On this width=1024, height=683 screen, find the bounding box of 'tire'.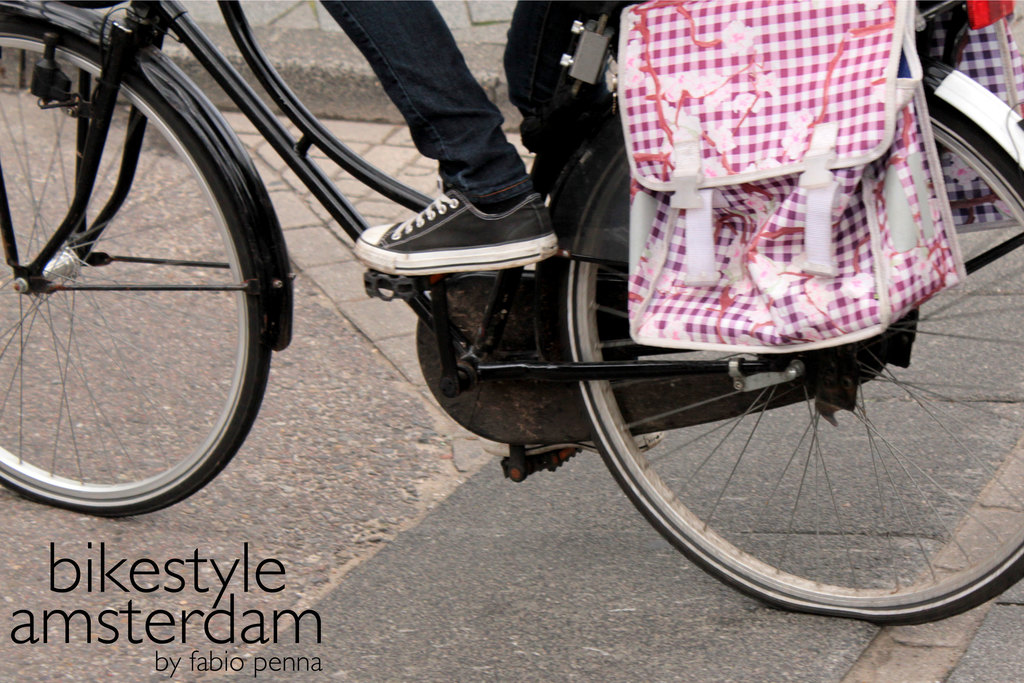
Bounding box: 554, 96, 1023, 629.
